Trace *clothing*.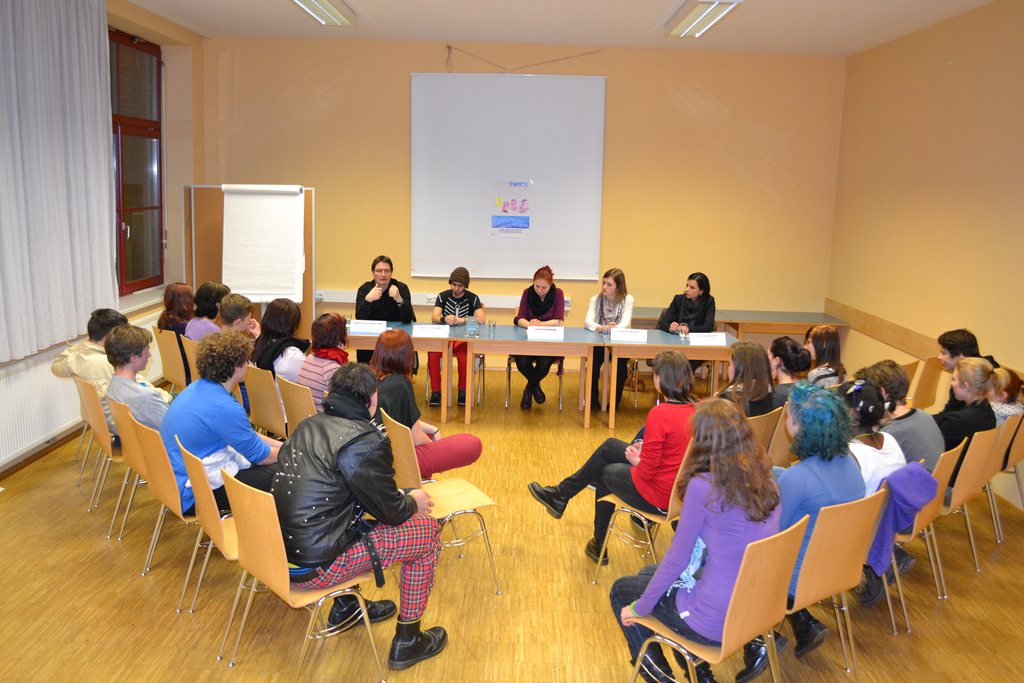
Traced to 929:394:996:485.
